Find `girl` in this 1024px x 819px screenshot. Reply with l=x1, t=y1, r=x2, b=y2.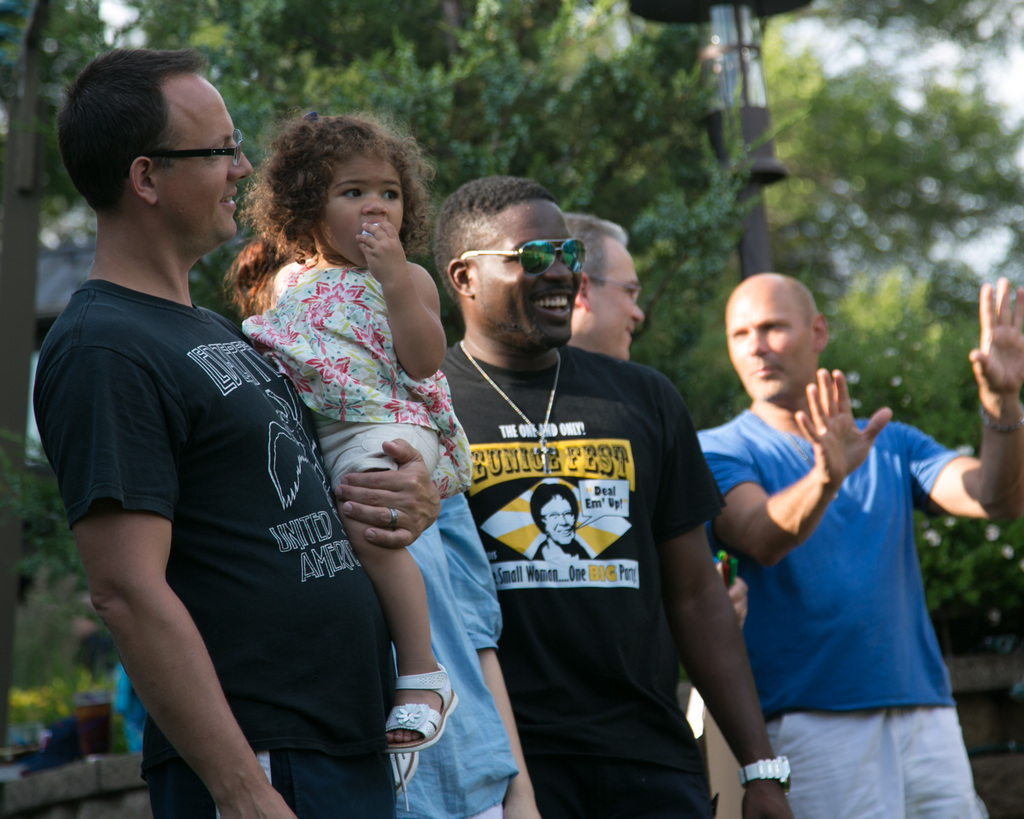
l=222, t=107, r=472, b=756.
